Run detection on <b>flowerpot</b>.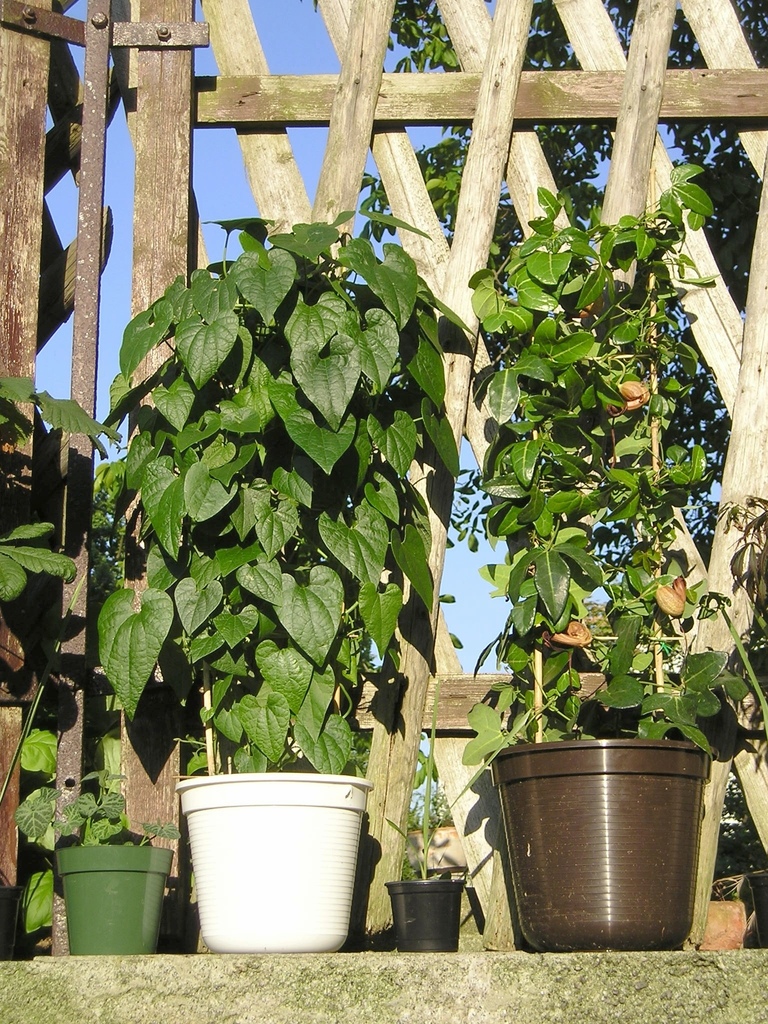
Result: (56, 842, 172, 956).
